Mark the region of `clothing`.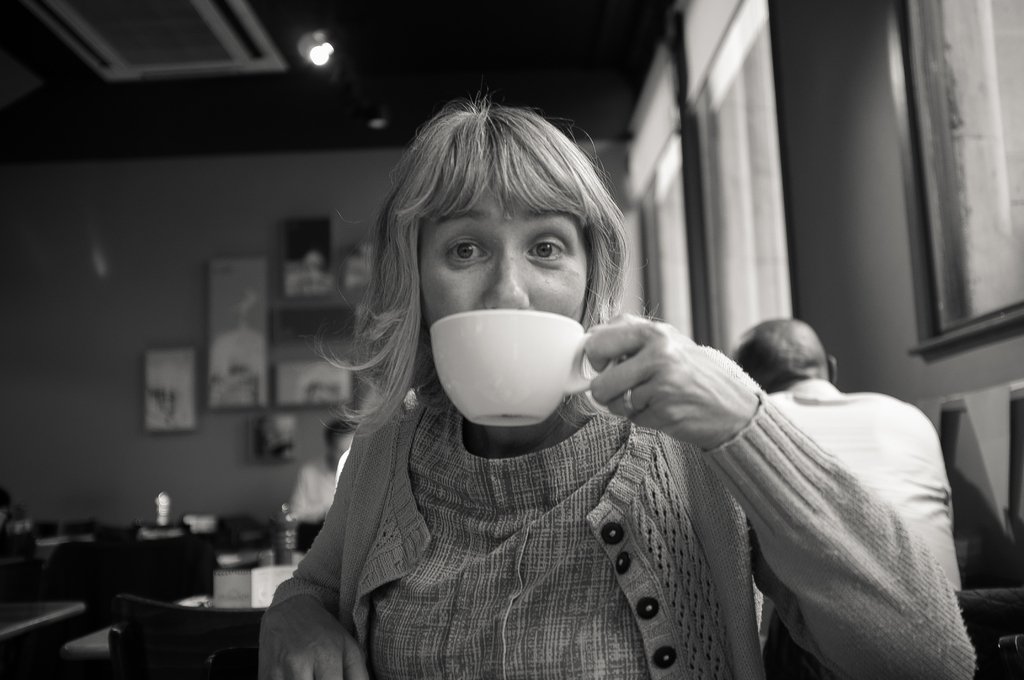
Region: 765,374,968,679.
